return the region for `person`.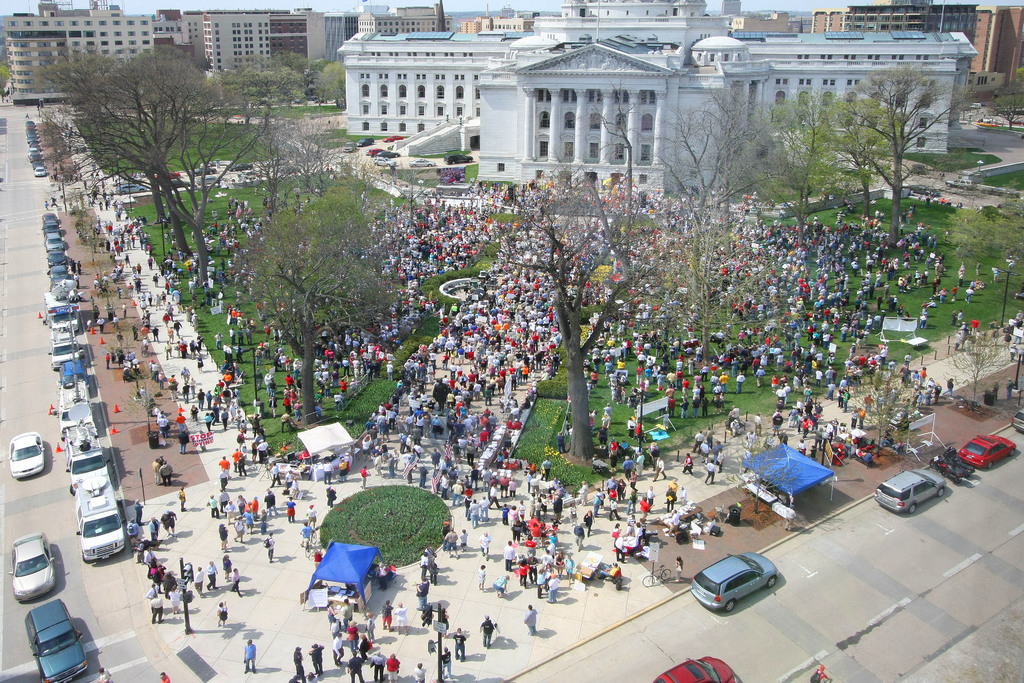
bbox(308, 643, 325, 675).
